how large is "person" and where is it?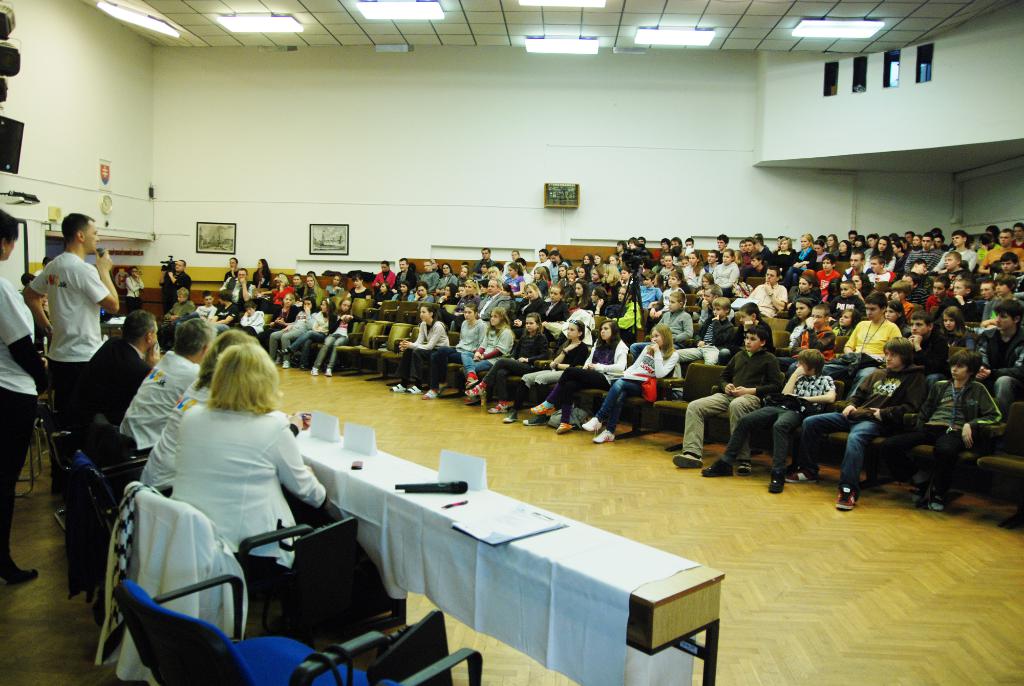
Bounding box: BBox(926, 272, 955, 308).
